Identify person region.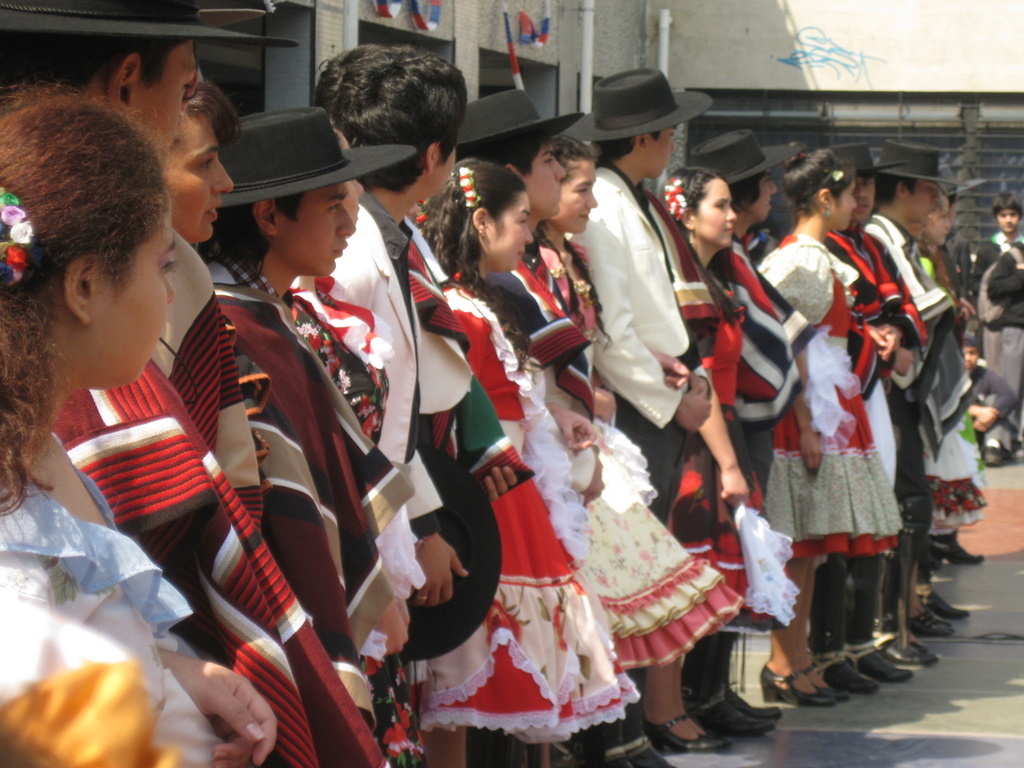
Region: box(422, 151, 640, 764).
